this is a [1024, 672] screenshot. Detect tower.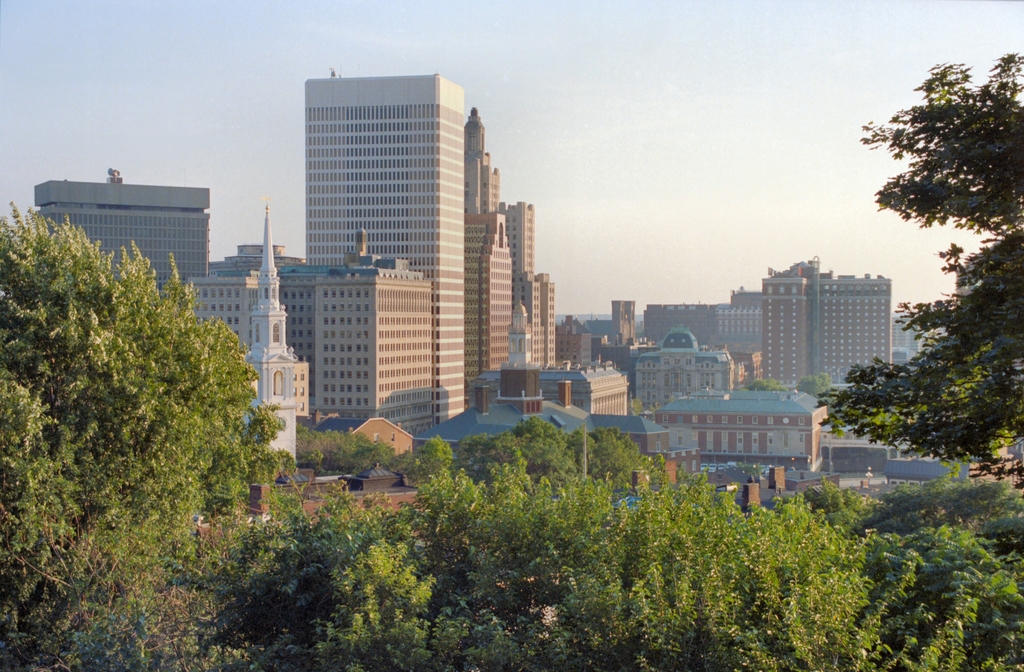
<box>810,275,888,392</box>.
